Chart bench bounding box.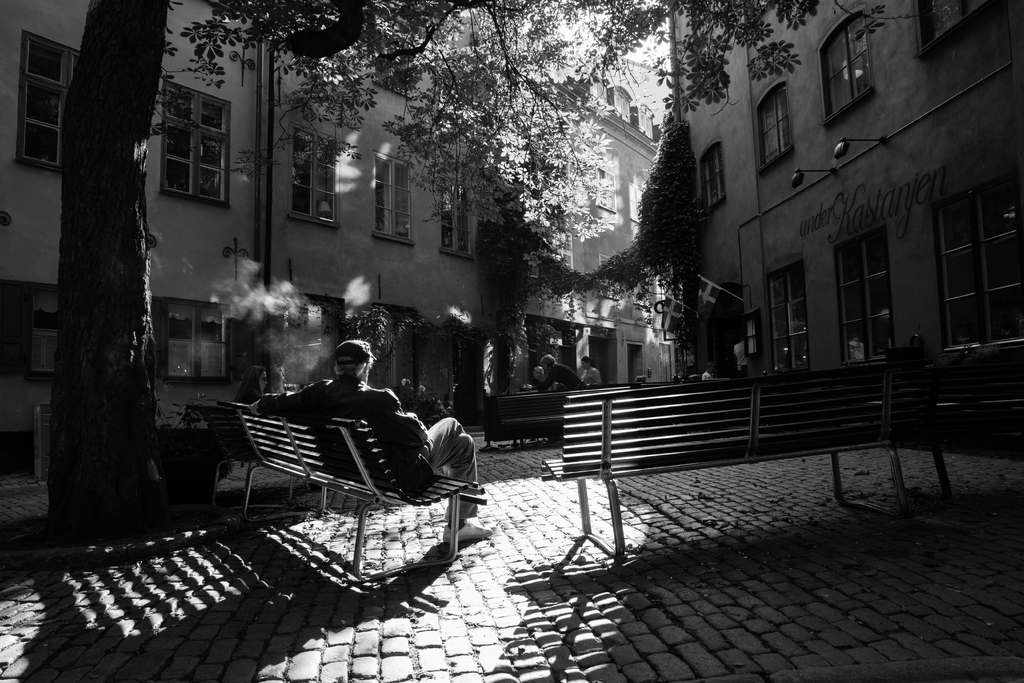
Charted: [x1=507, y1=358, x2=991, y2=547].
